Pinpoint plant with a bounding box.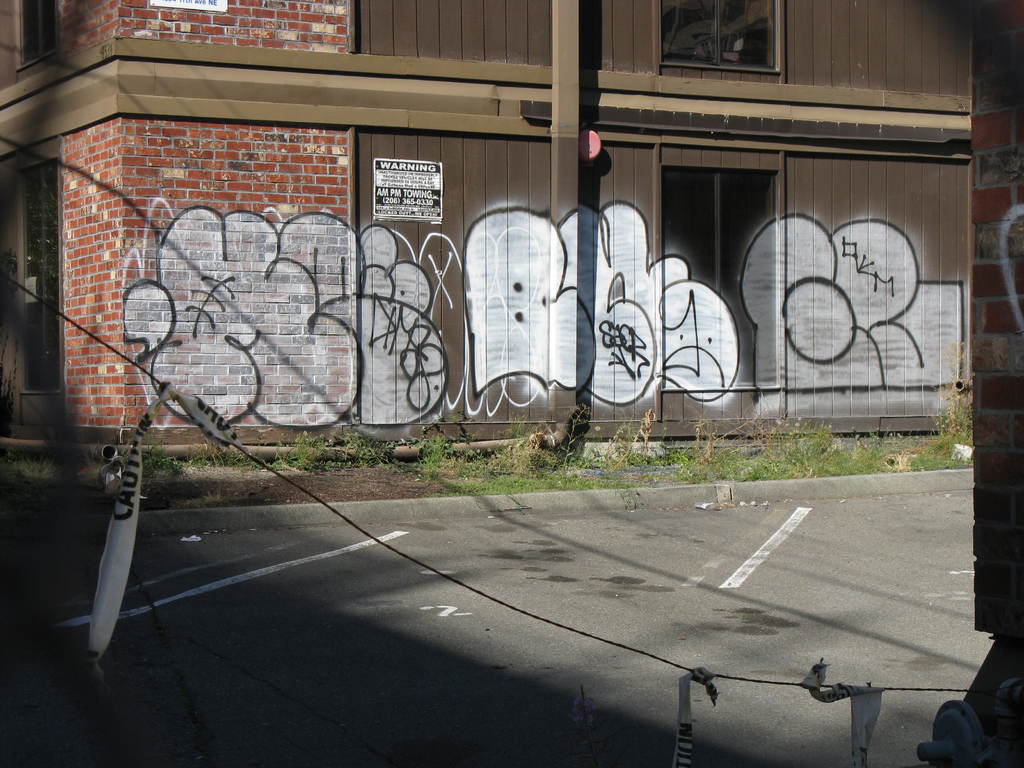
l=186, t=436, r=246, b=467.
